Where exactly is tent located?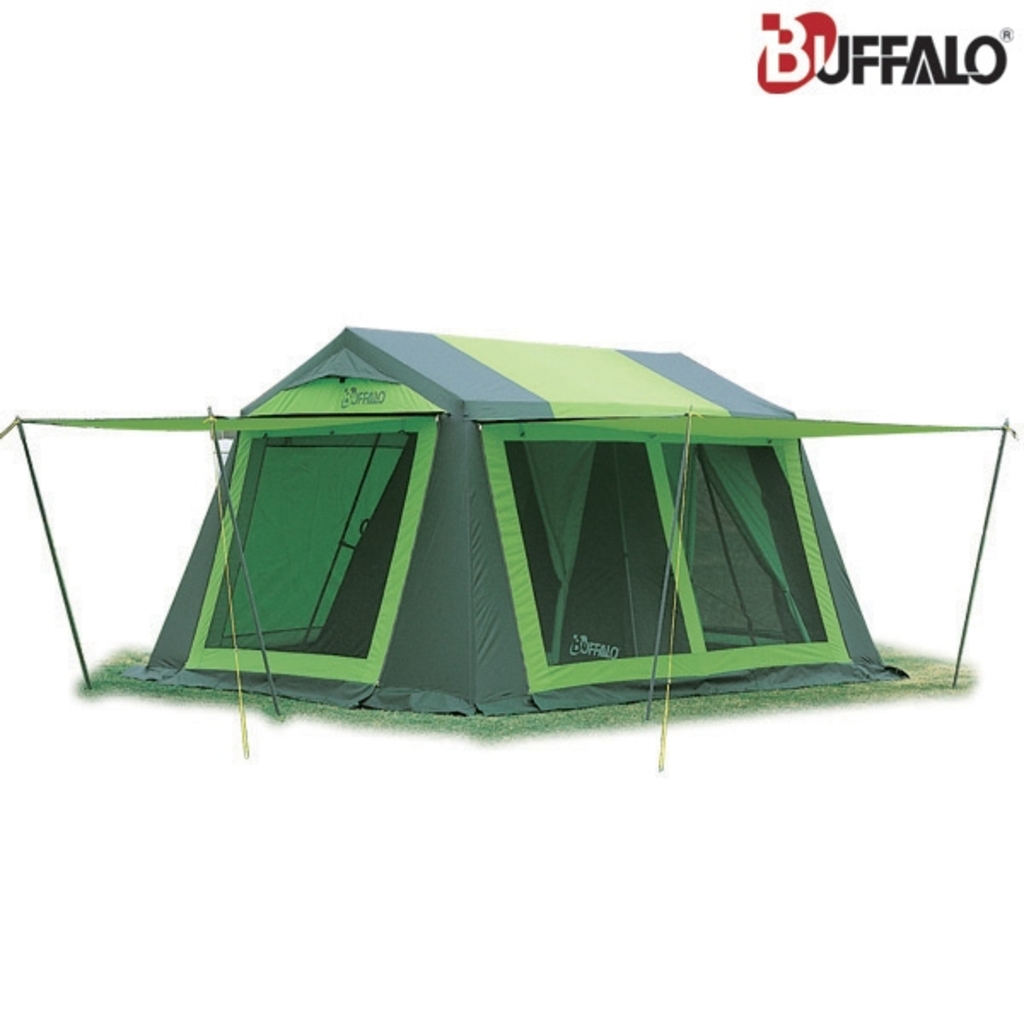
Its bounding box is rect(119, 317, 911, 725).
